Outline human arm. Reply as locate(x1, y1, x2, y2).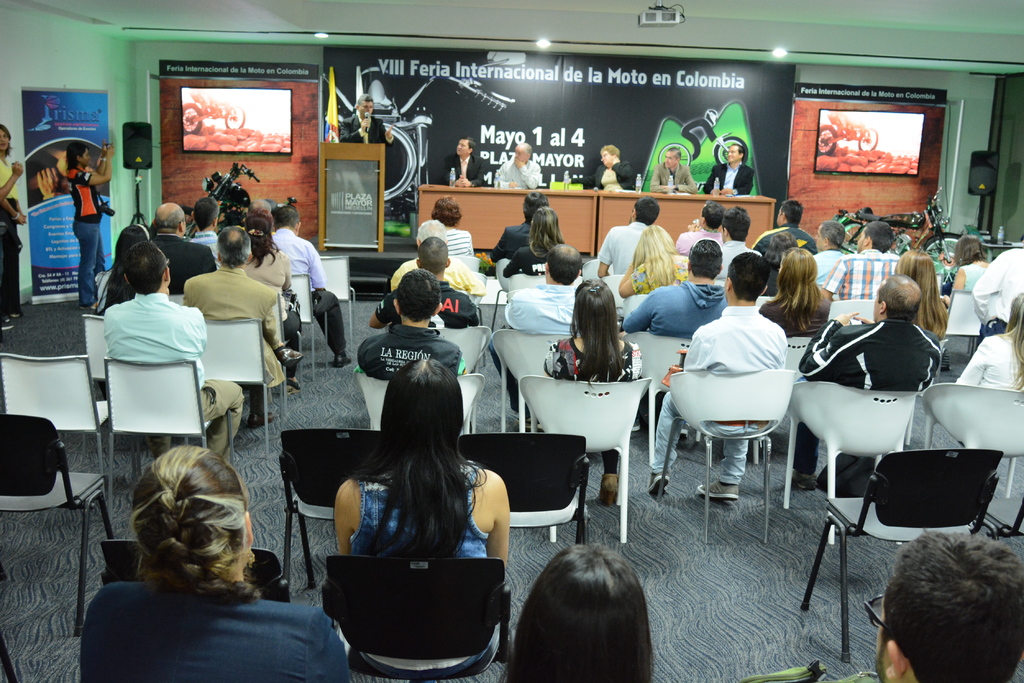
locate(312, 247, 328, 292).
